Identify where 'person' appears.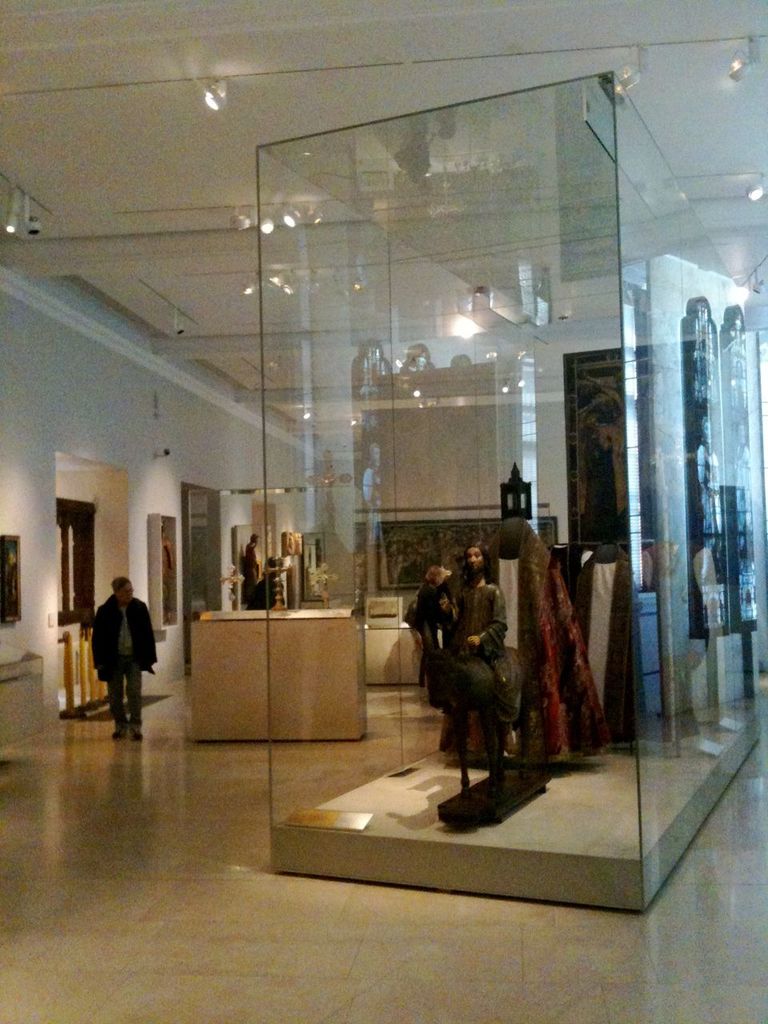
Appears at bbox=[447, 542, 510, 779].
